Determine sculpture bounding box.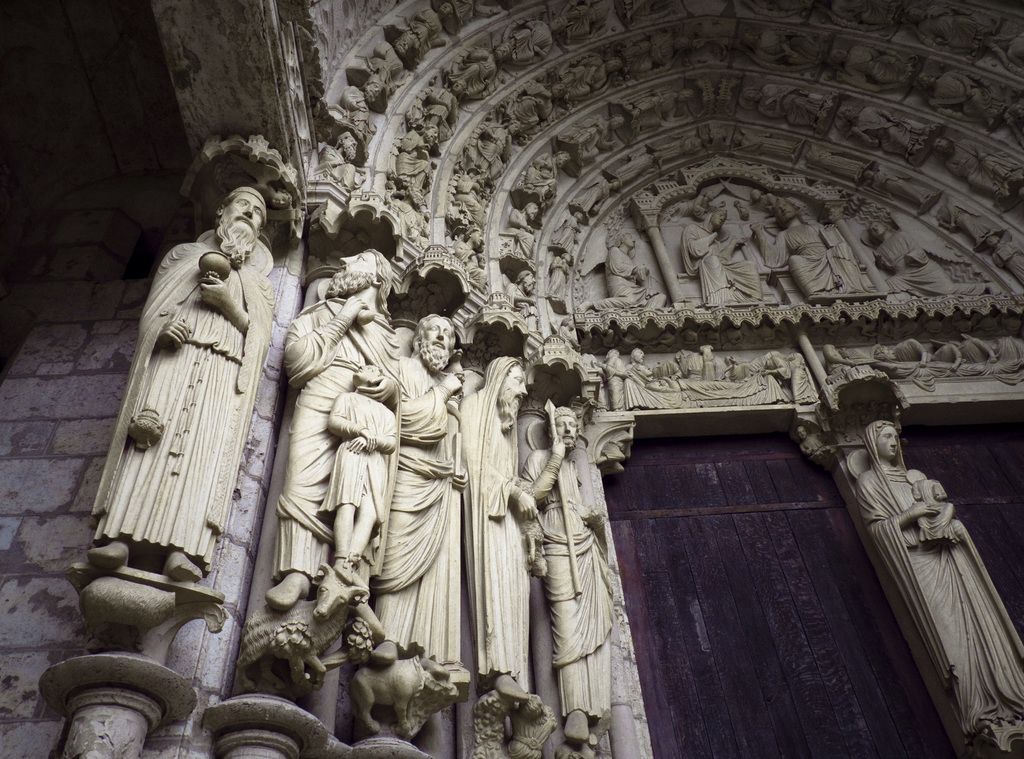
Determined: (x1=509, y1=13, x2=569, y2=74).
